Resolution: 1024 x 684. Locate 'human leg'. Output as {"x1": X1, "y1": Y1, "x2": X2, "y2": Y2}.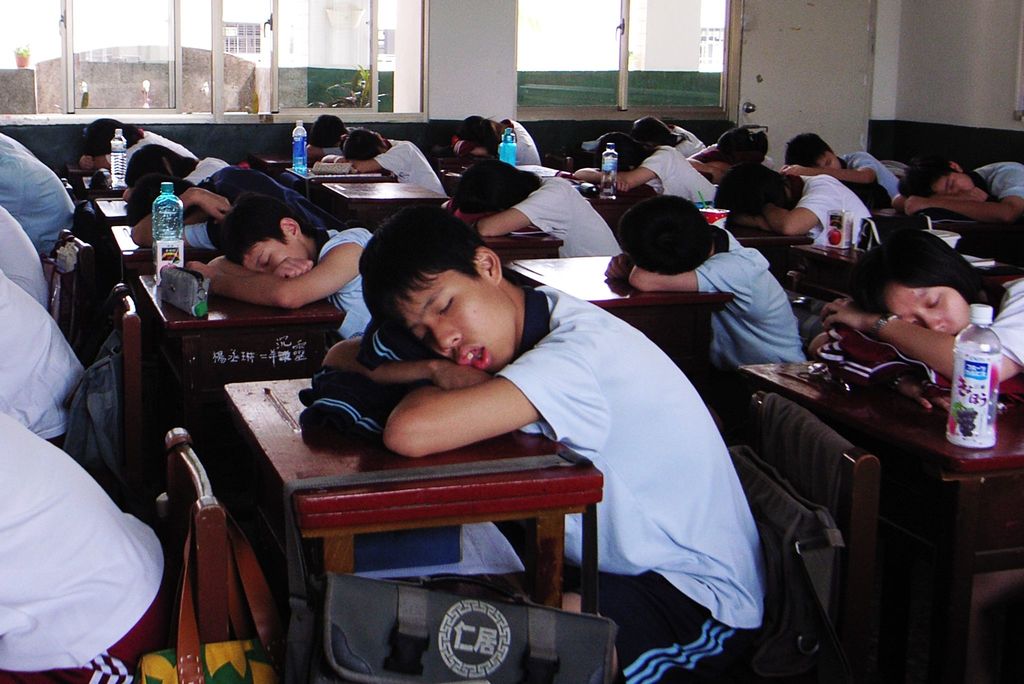
{"x1": 614, "y1": 574, "x2": 740, "y2": 683}.
